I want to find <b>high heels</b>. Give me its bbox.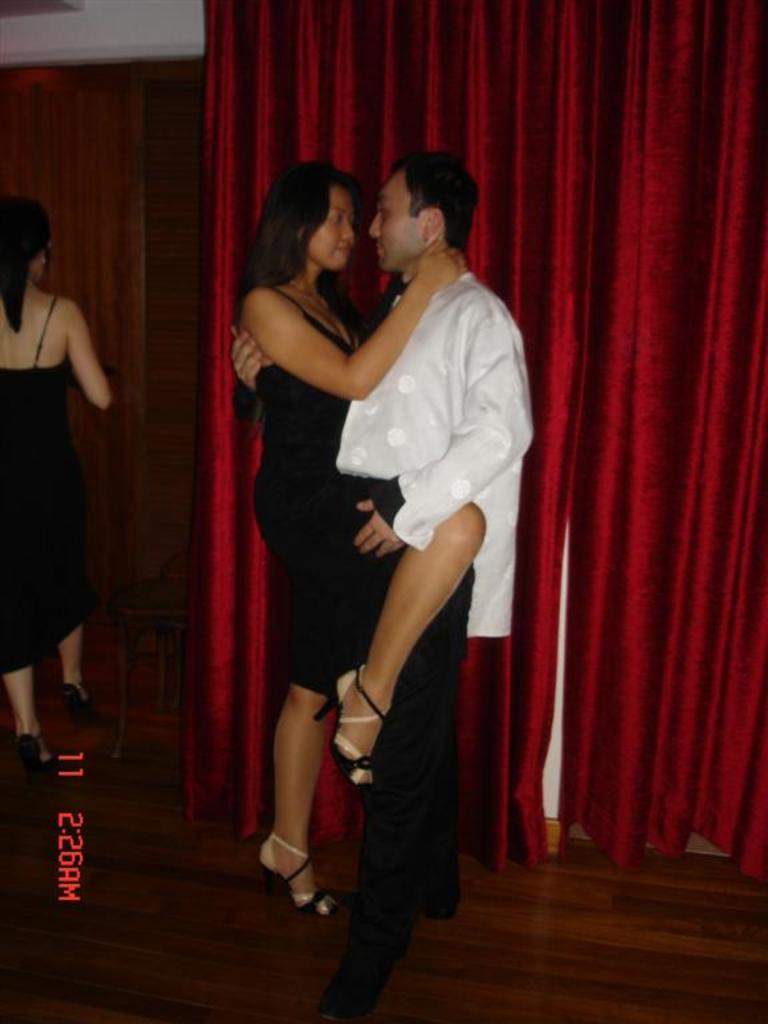
region(251, 833, 336, 927).
